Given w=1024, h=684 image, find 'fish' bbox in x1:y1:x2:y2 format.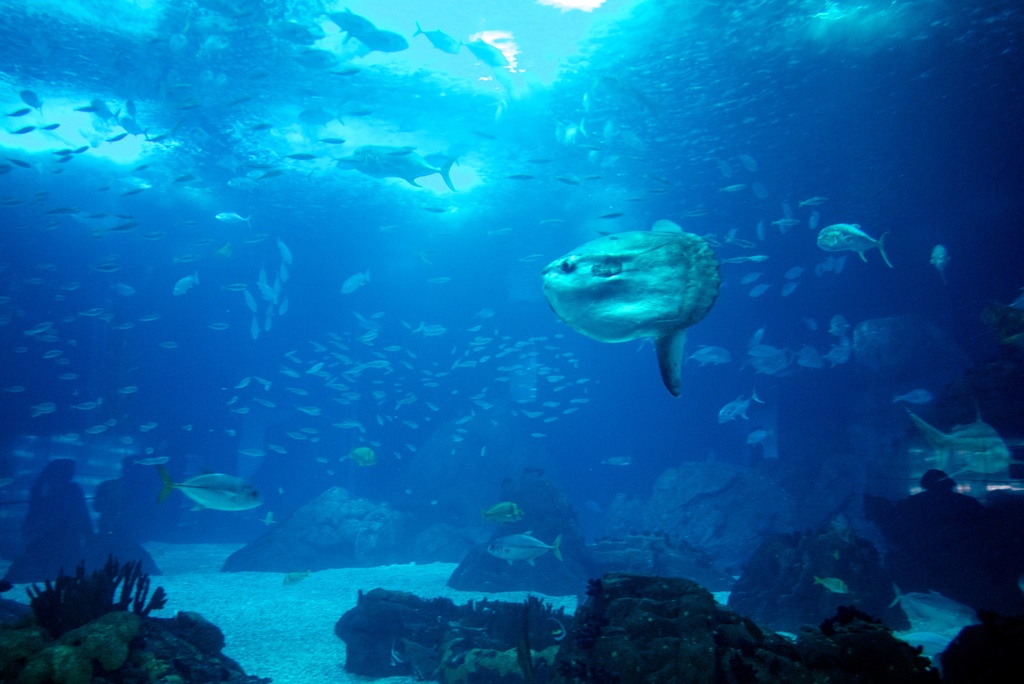
927:242:955:284.
